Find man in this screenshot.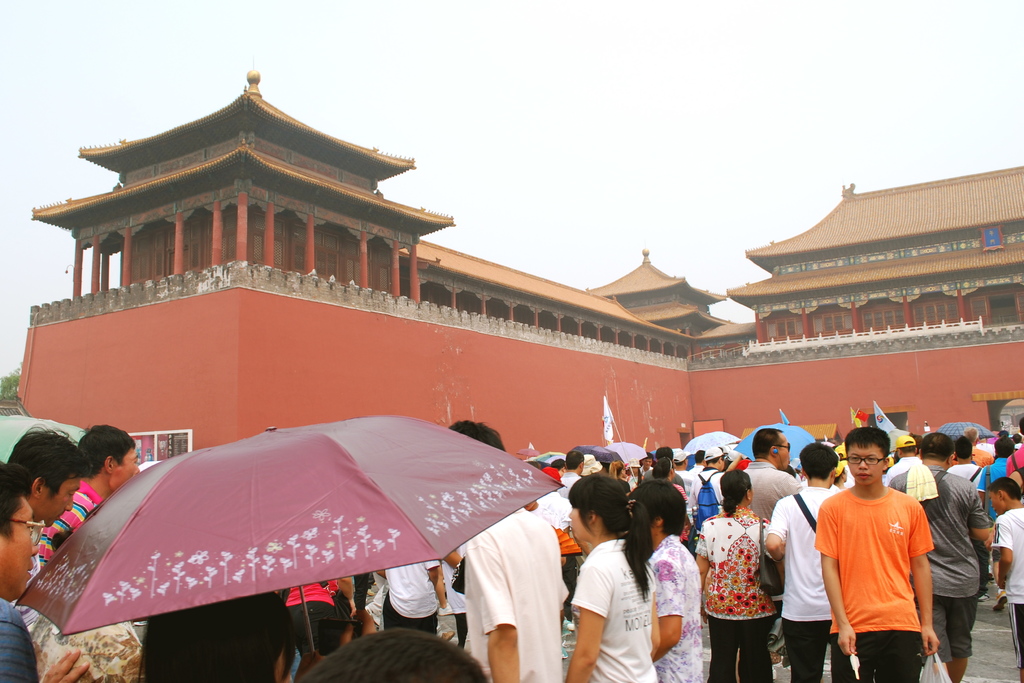
The bounding box for man is {"x1": 1005, "y1": 419, "x2": 1023, "y2": 474}.
